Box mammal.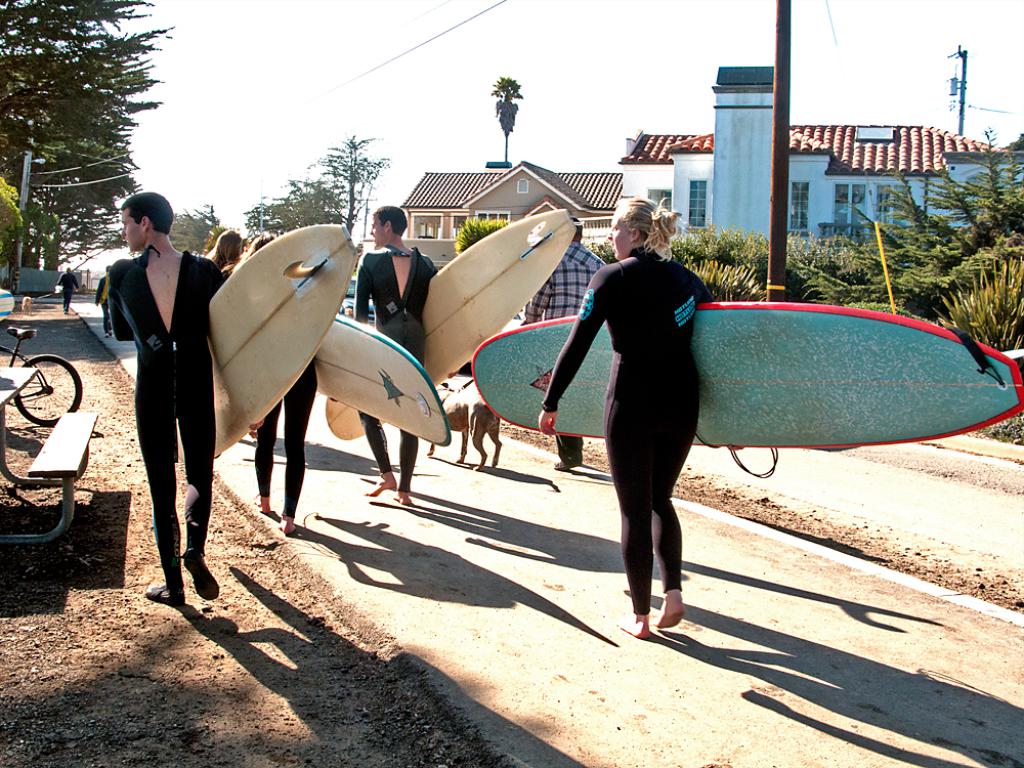
x1=352, y1=206, x2=442, y2=504.
